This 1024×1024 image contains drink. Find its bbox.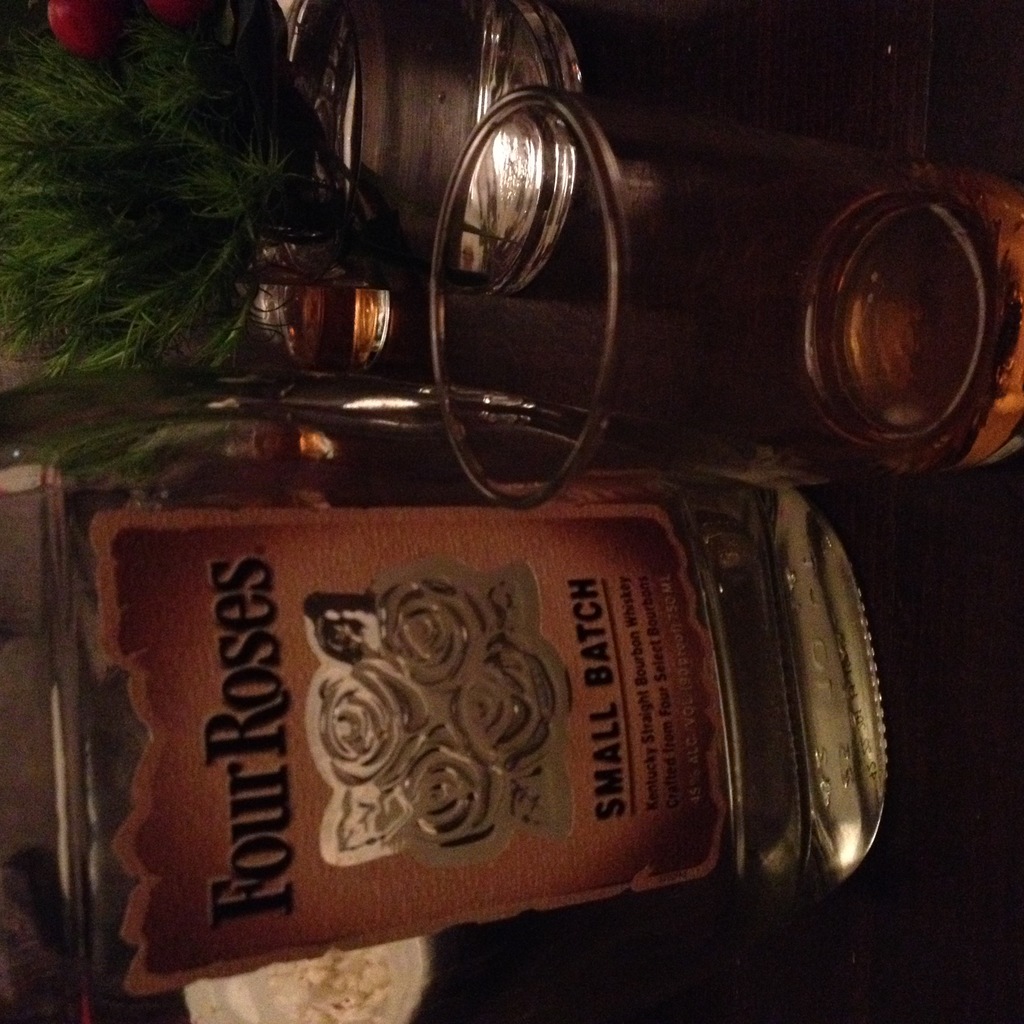
<region>63, 460, 796, 1000</region>.
